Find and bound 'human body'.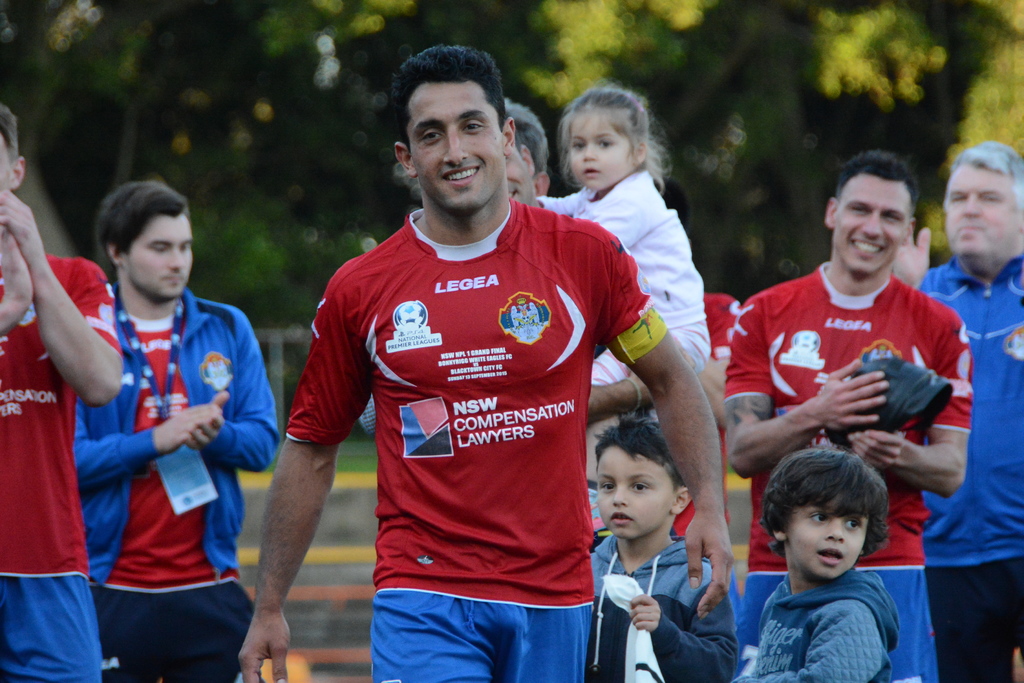
Bound: bbox=(235, 188, 735, 682).
